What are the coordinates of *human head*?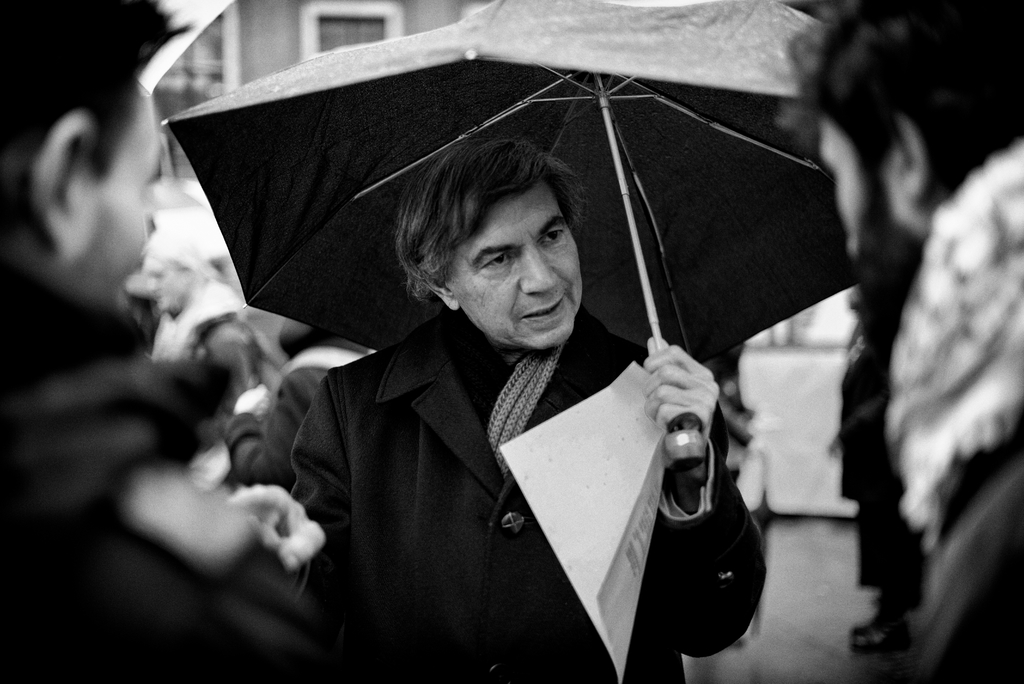
Rect(143, 238, 199, 313).
